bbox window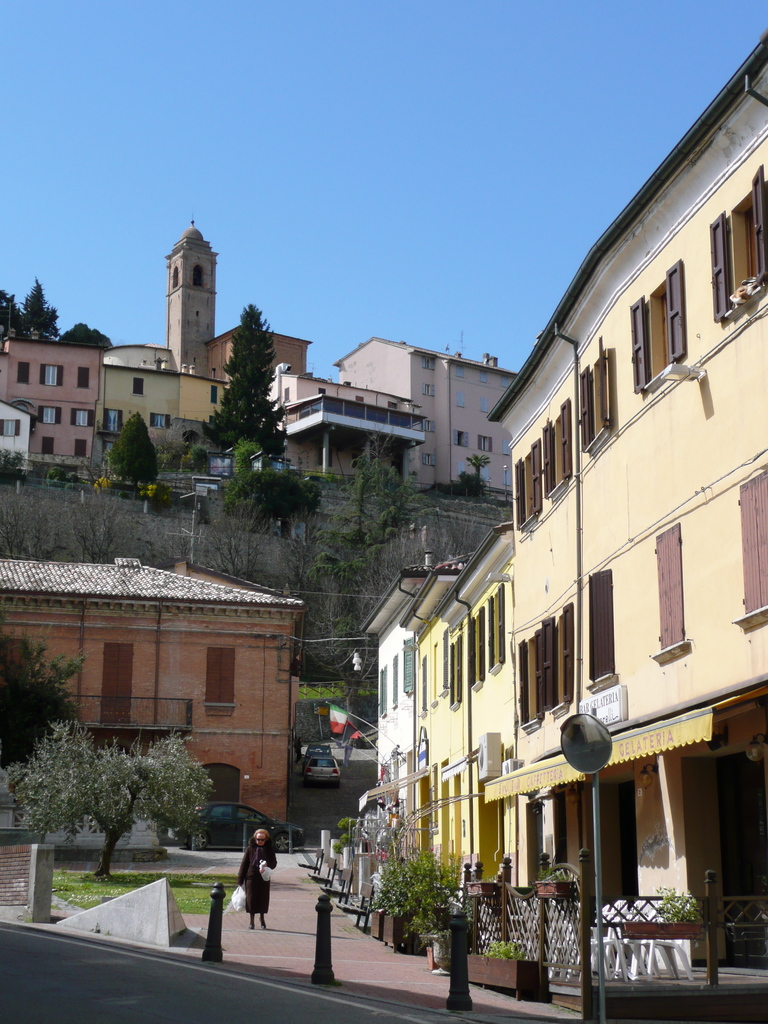
448, 633, 462, 712
